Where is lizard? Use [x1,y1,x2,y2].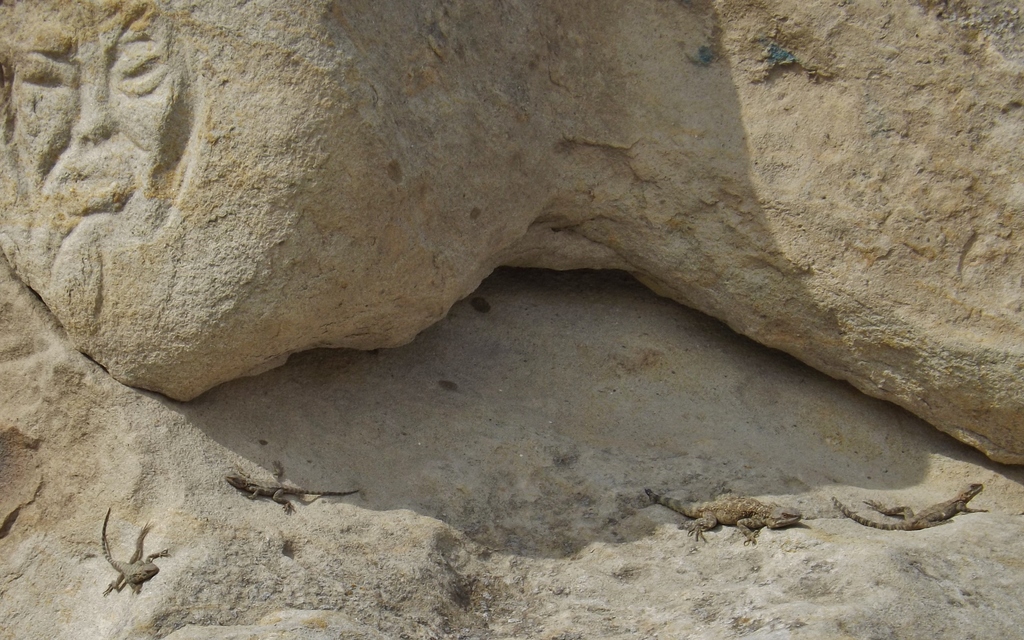
[228,463,359,520].
